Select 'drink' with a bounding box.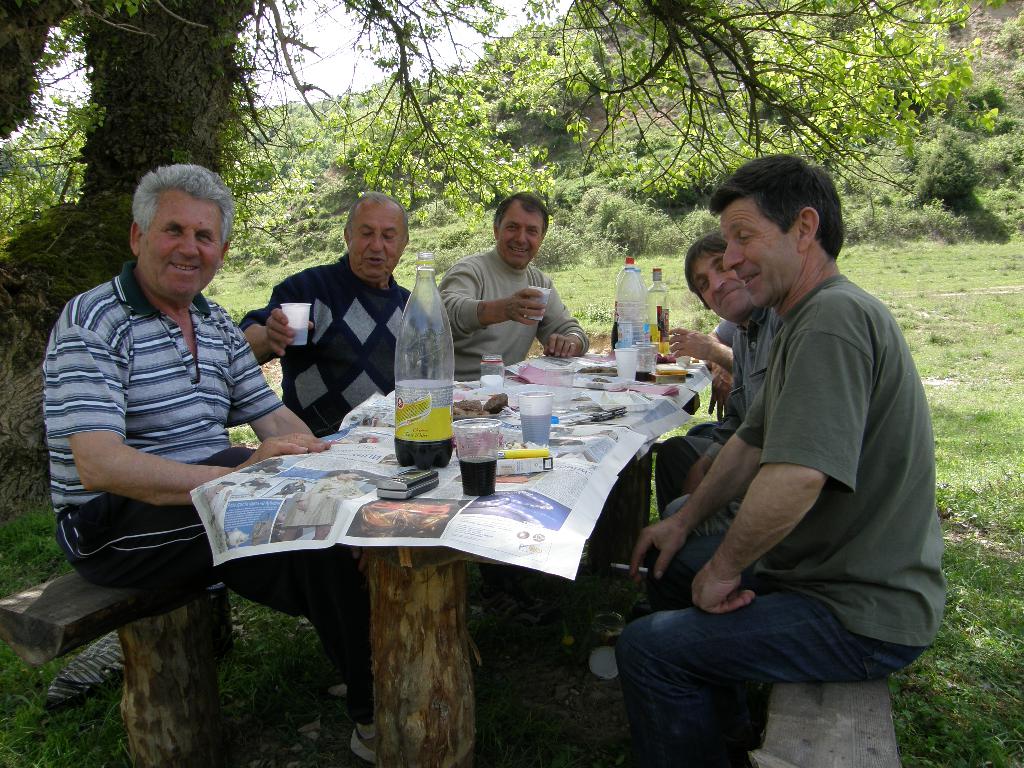
BBox(281, 322, 309, 351).
